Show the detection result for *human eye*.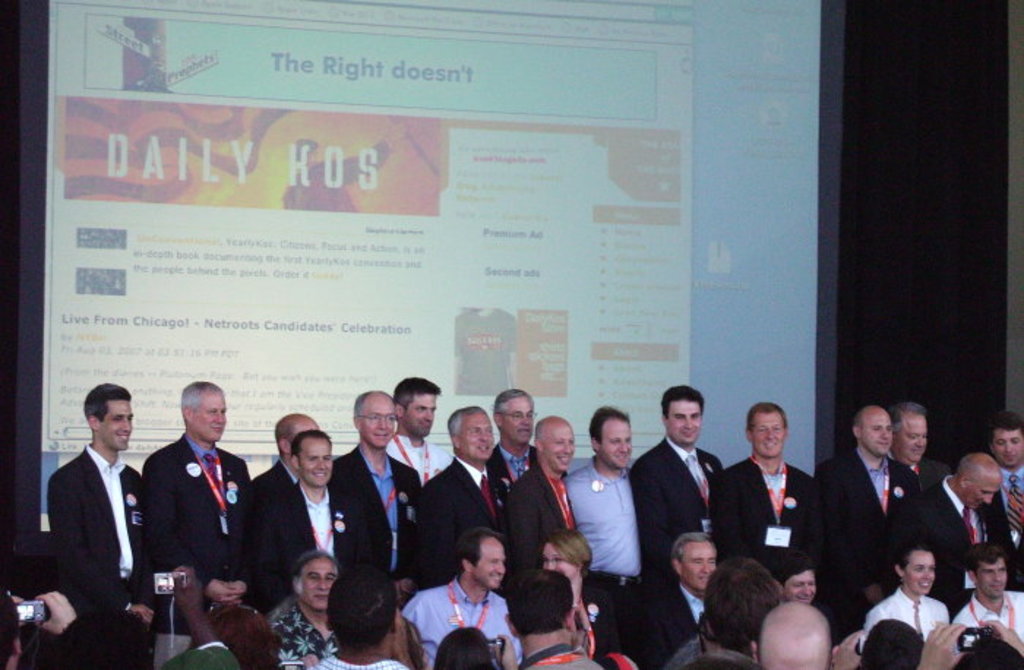
(x1=791, y1=581, x2=802, y2=590).
